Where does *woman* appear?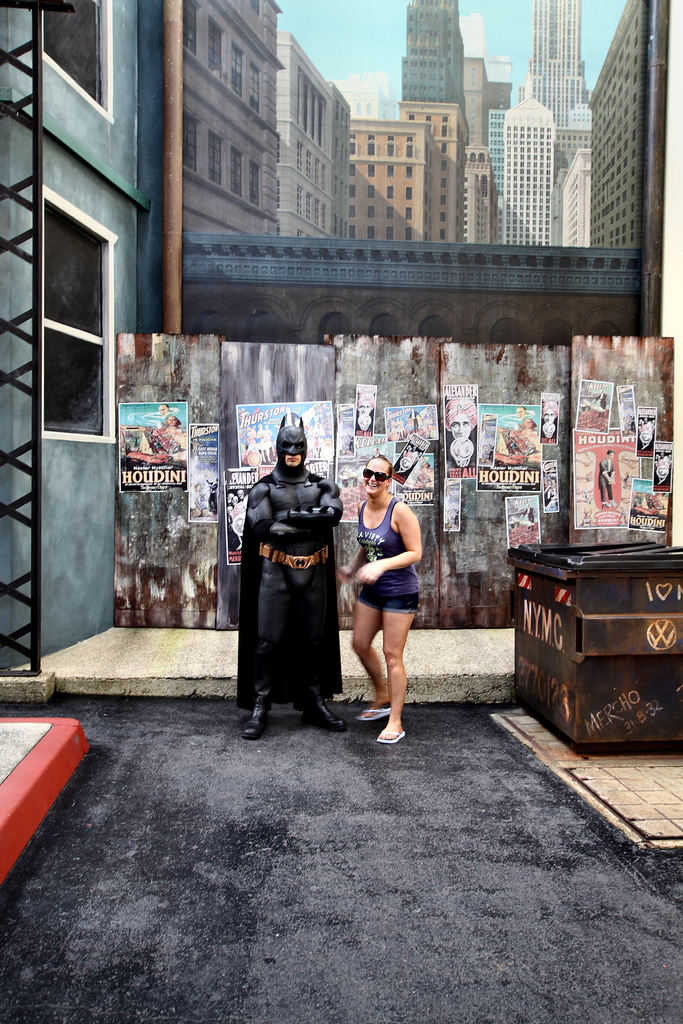
Appears at crop(420, 463, 434, 476).
